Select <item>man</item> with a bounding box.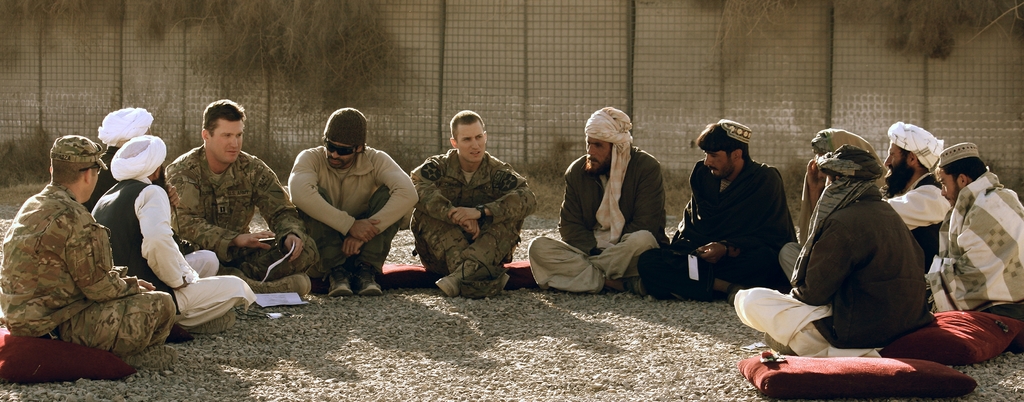
detection(406, 109, 535, 301).
